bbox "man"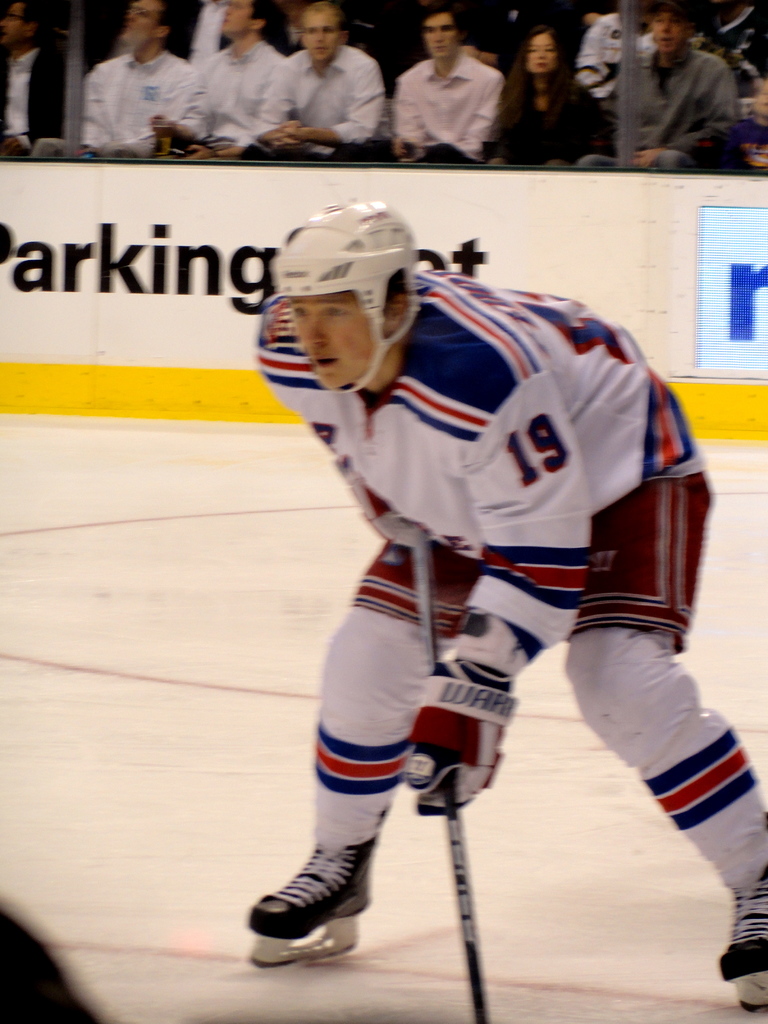
248,0,383,160
